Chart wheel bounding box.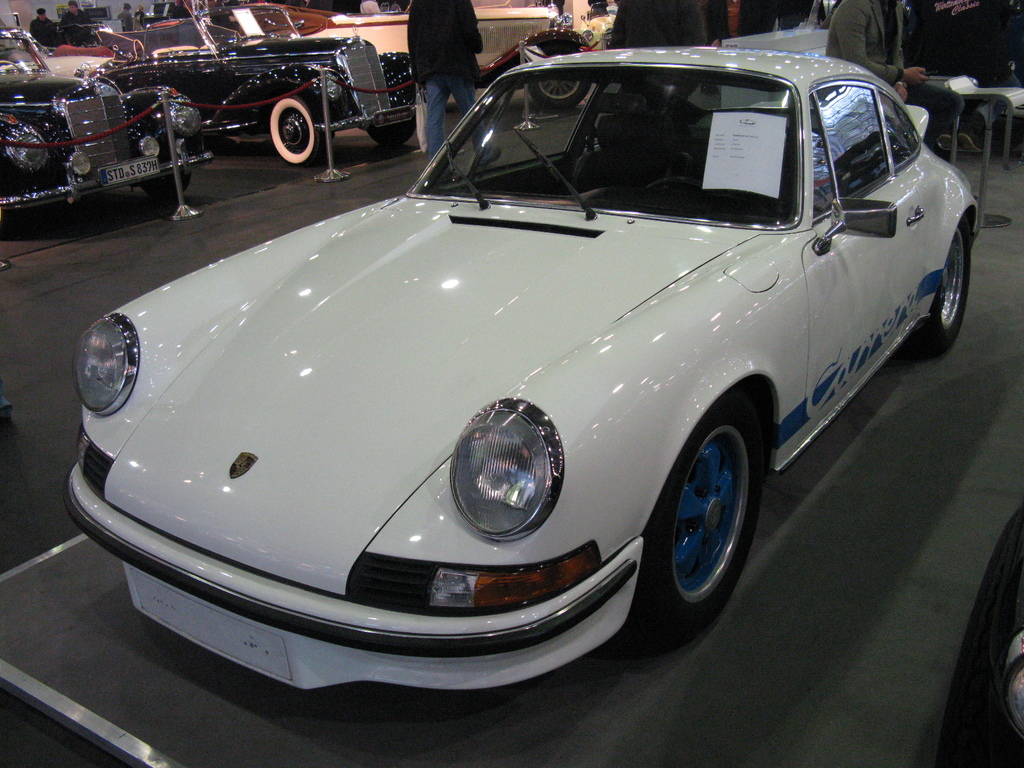
Charted: [646,401,764,621].
